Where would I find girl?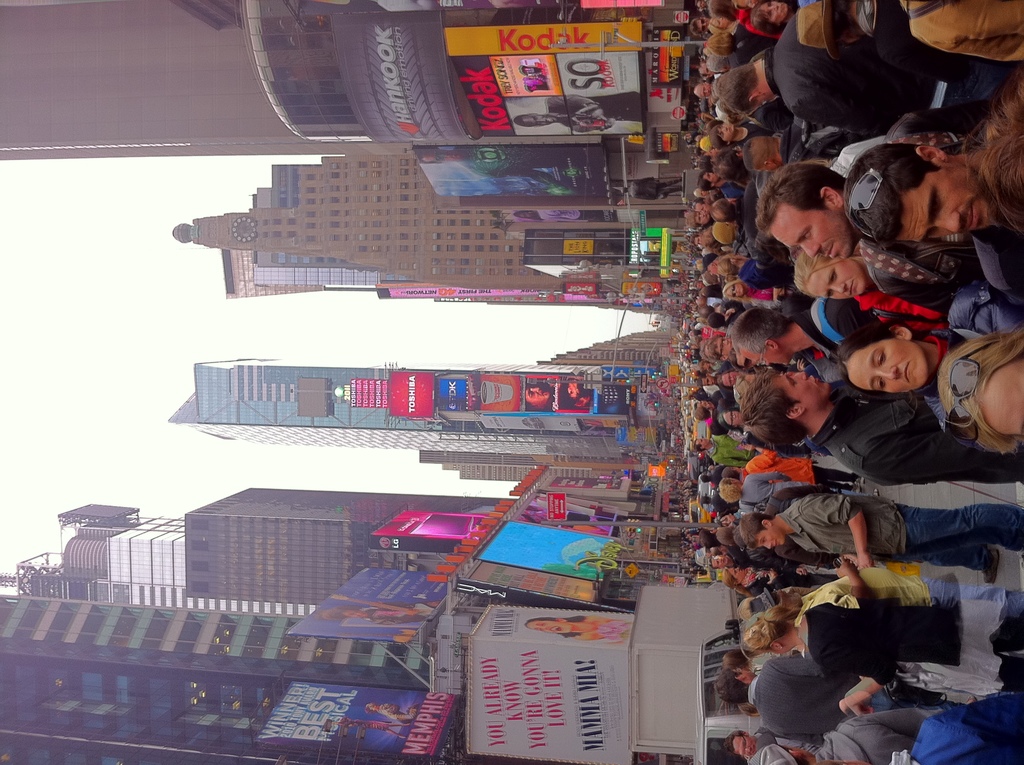
At (723,403,787,463).
